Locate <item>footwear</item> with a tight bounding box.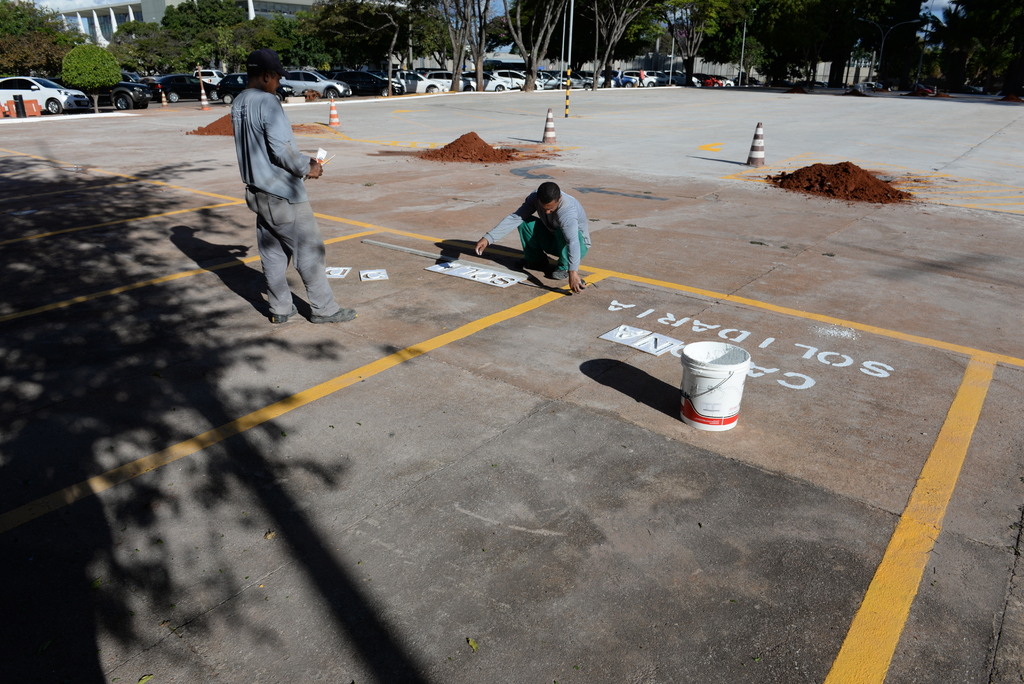
<bbox>313, 308, 358, 325</bbox>.
